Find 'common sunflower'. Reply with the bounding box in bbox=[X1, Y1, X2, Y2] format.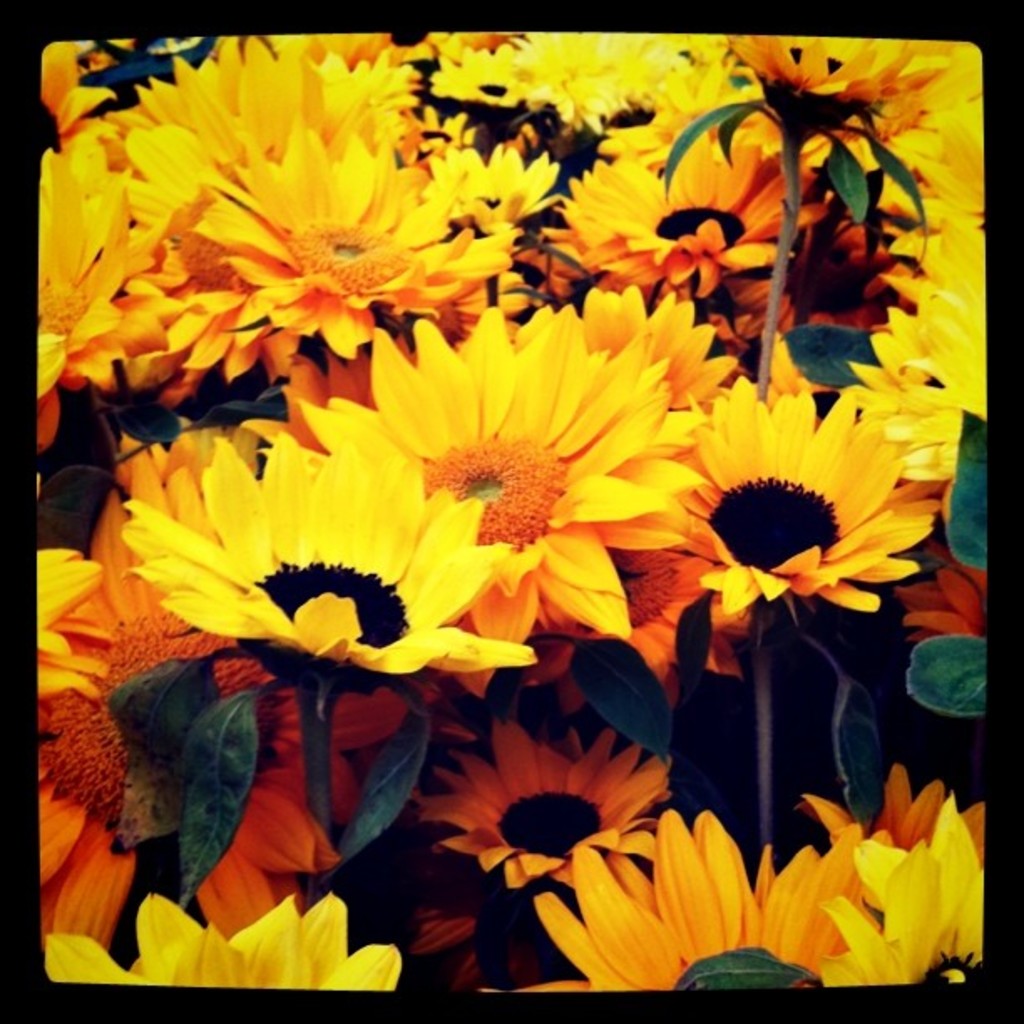
bbox=[447, 713, 664, 899].
